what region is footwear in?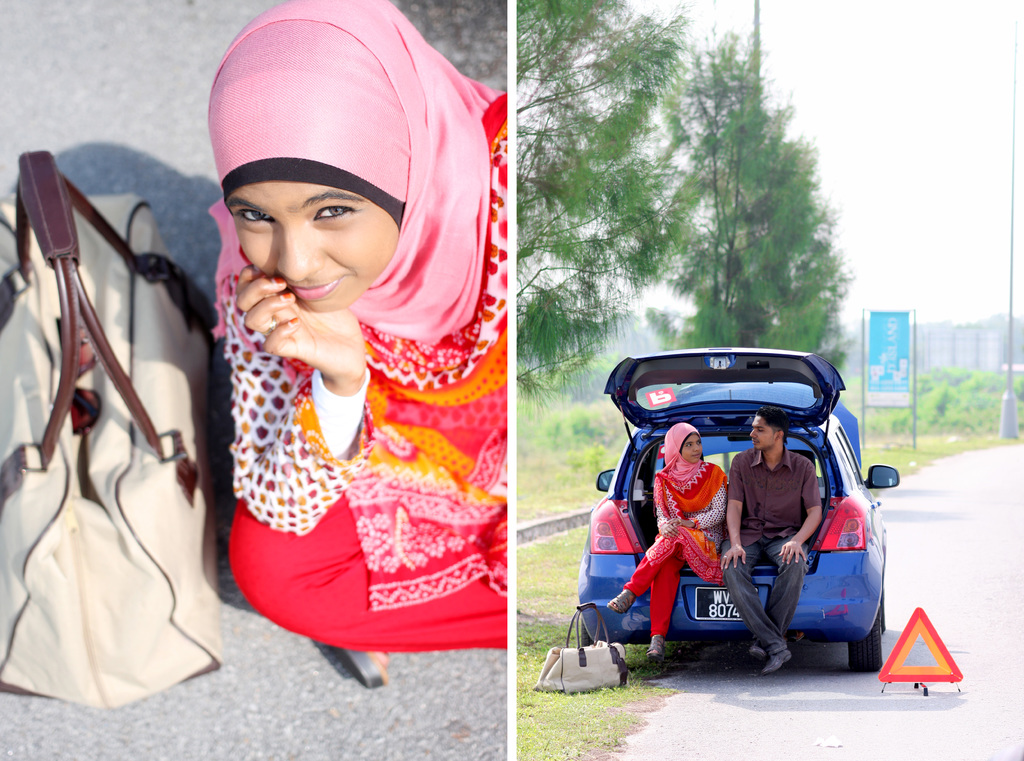
<bbox>607, 580, 638, 616</bbox>.
